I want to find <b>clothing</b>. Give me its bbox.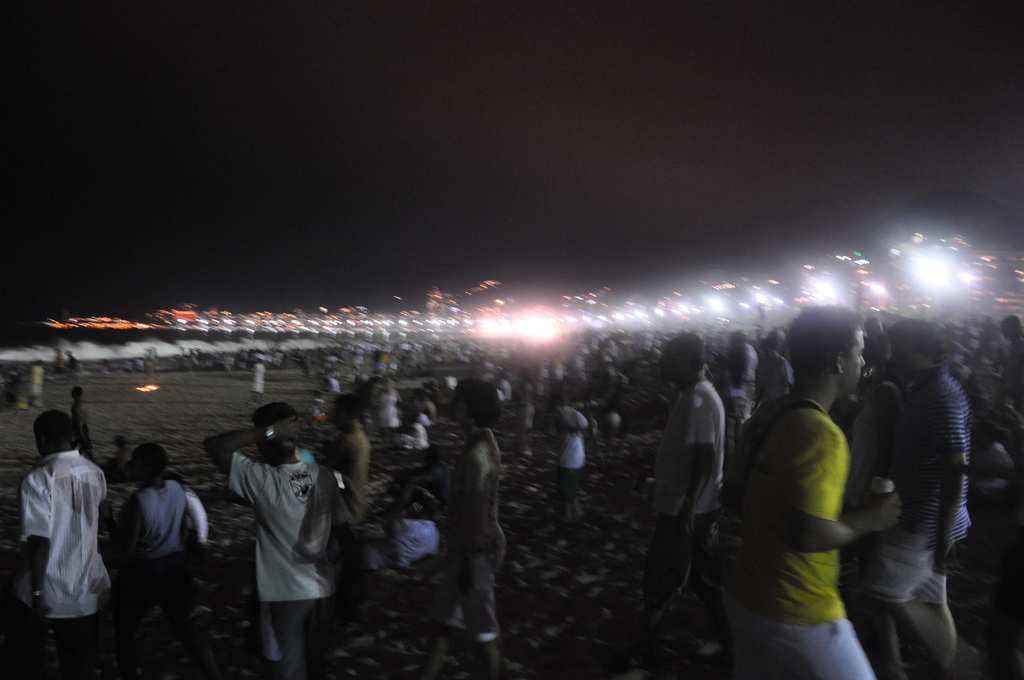
{"left": 24, "top": 453, "right": 129, "bottom": 665}.
